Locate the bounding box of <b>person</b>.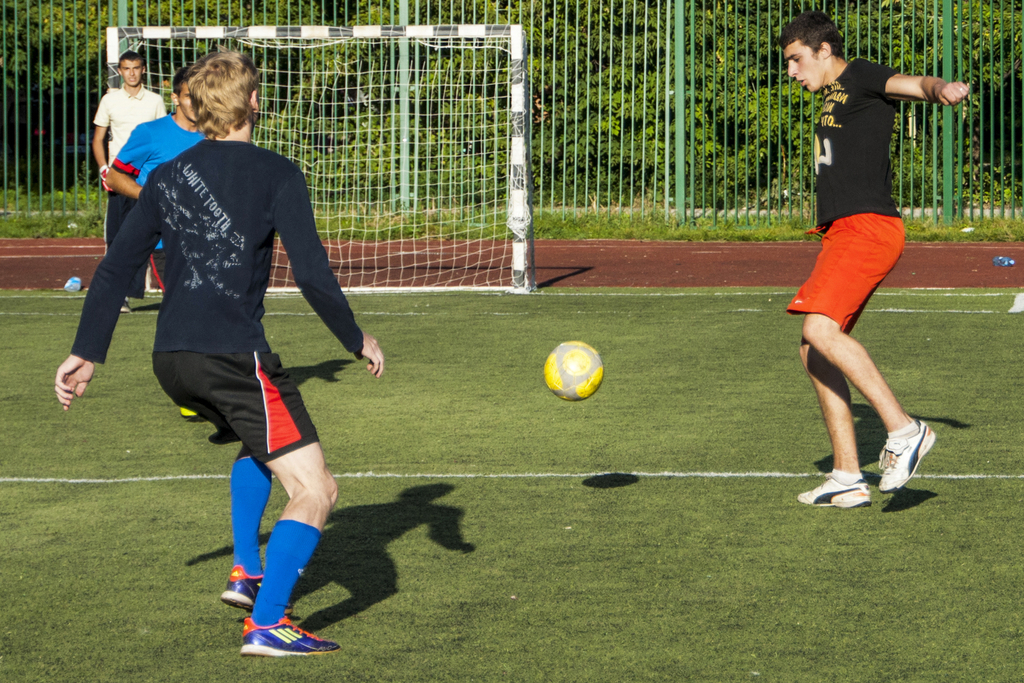
Bounding box: box=[95, 64, 209, 290].
